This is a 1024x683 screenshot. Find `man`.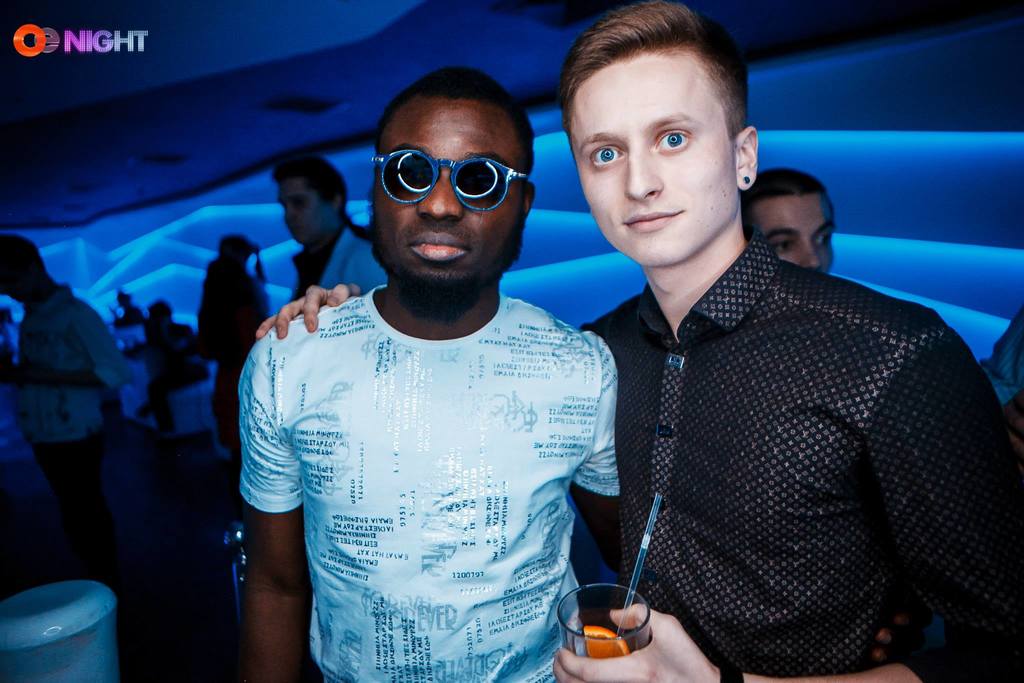
Bounding box: region(234, 64, 621, 682).
